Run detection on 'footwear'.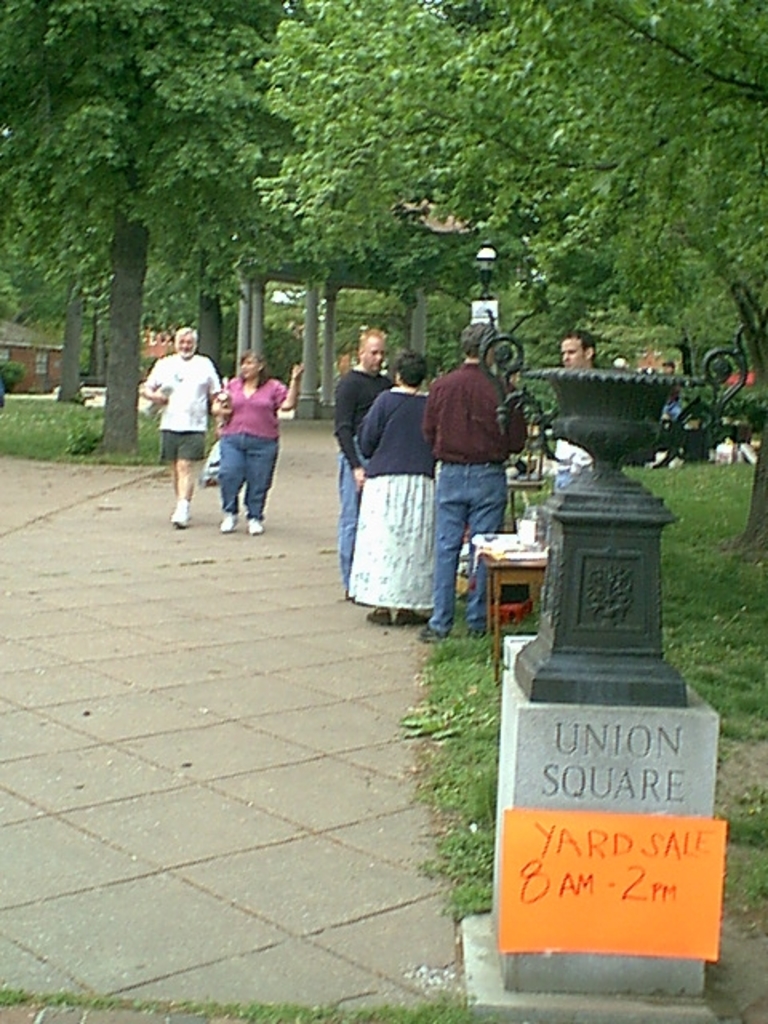
Result: <box>219,509,237,536</box>.
